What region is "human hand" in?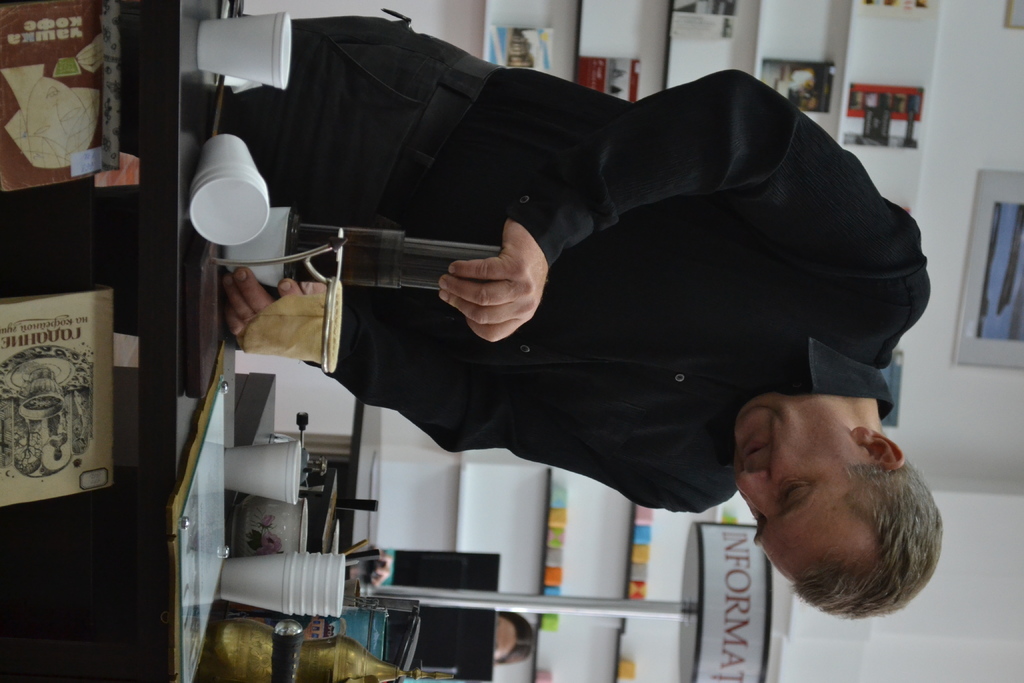
(372,544,393,587).
